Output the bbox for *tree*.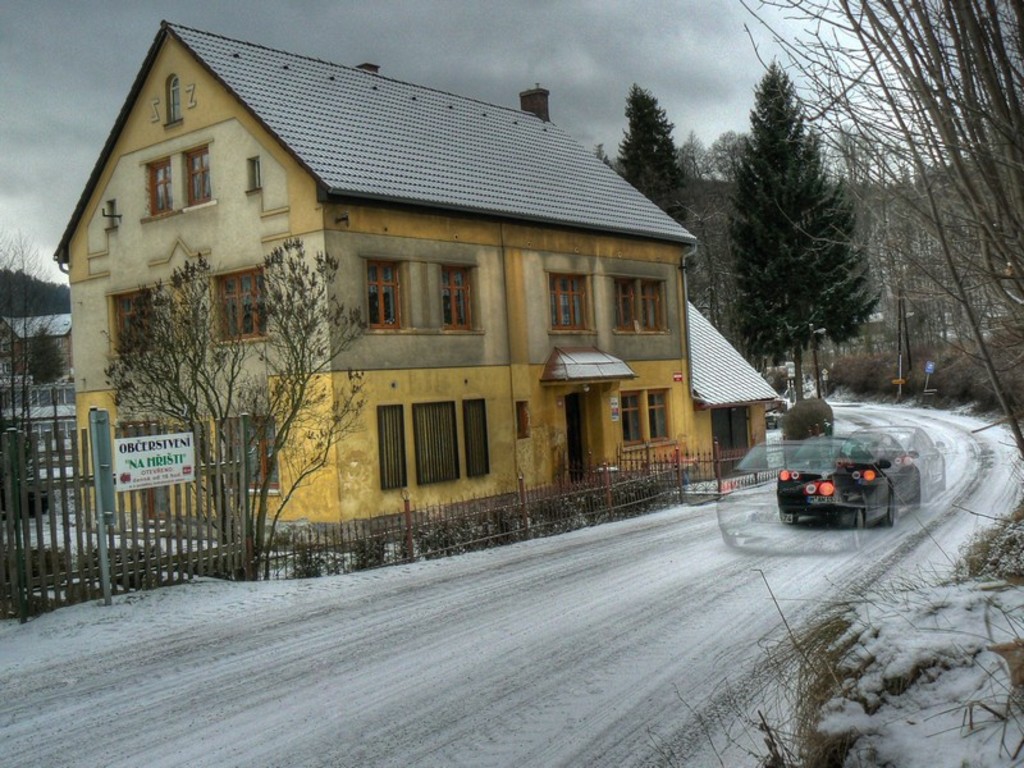
select_region(0, 257, 99, 317).
